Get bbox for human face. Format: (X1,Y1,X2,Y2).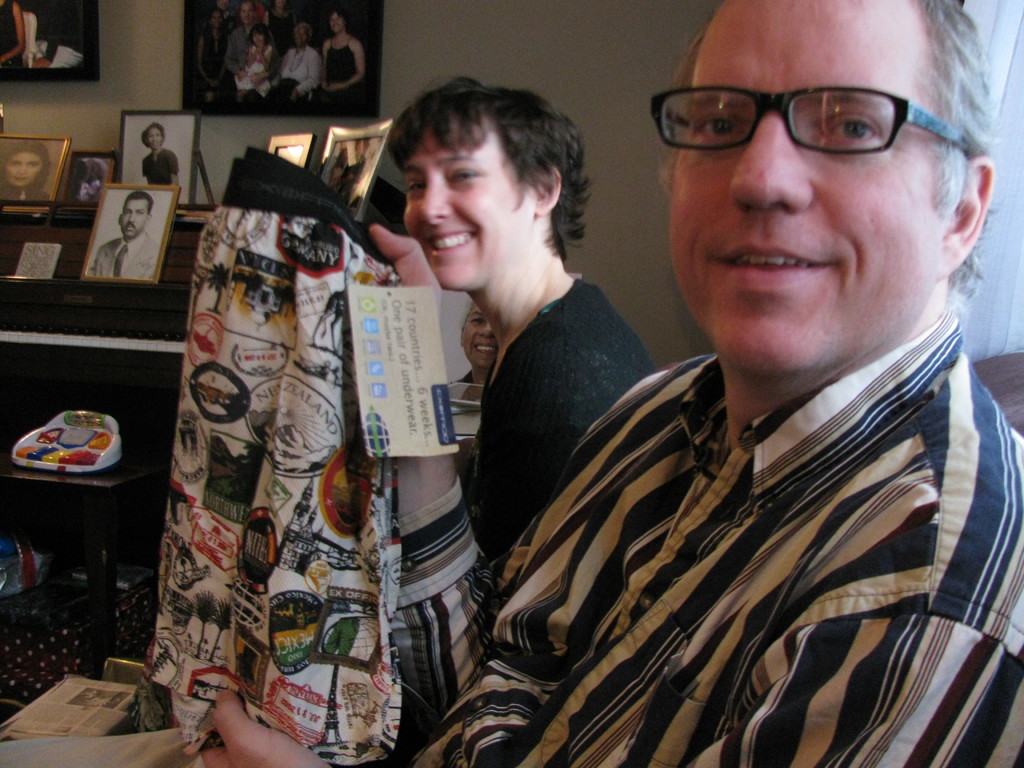
(121,200,147,239).
